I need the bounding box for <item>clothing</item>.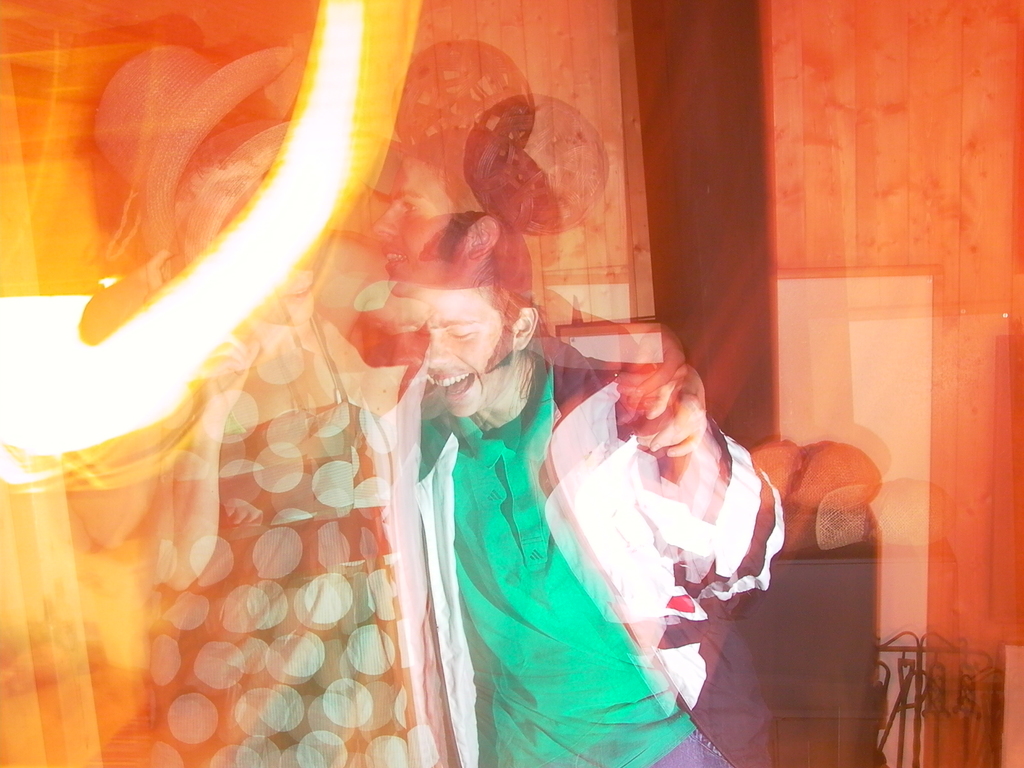
Here it is: 143:317:414:767.
